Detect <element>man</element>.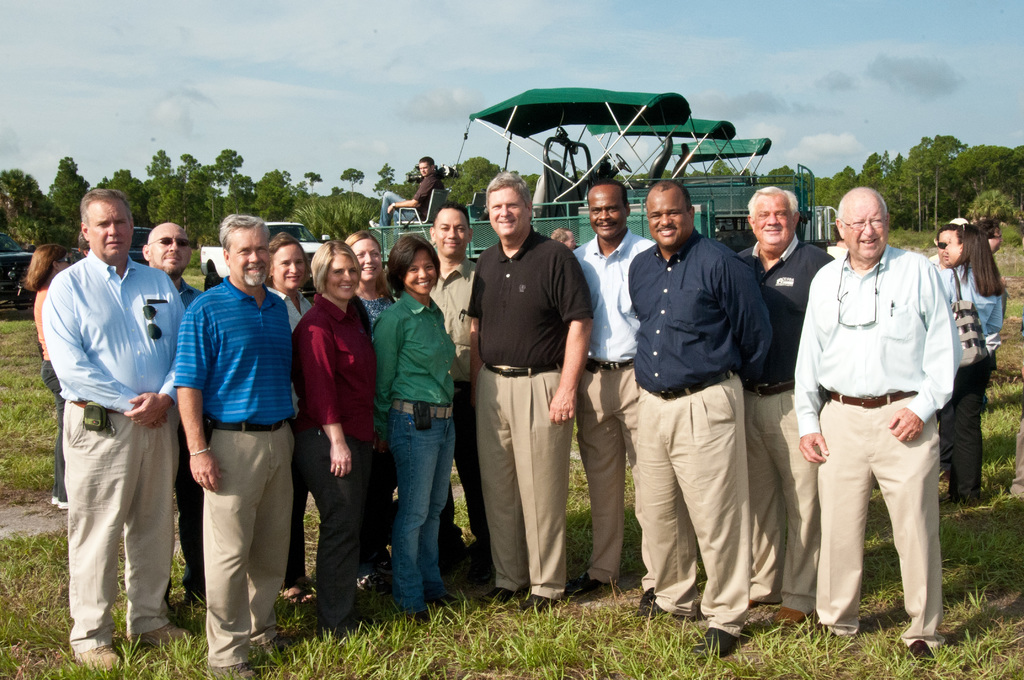
Detected at {"left": 368, "top": 156, "right": 438, "bottom": 239}.
